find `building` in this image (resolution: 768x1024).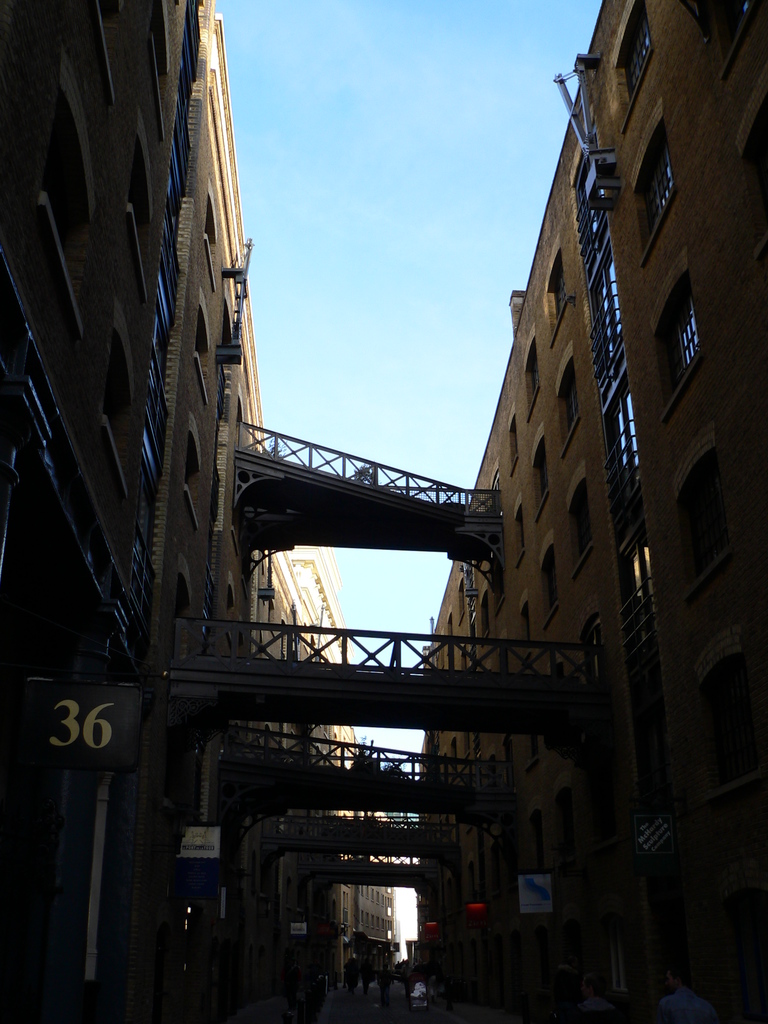
1 1 398 1020.
